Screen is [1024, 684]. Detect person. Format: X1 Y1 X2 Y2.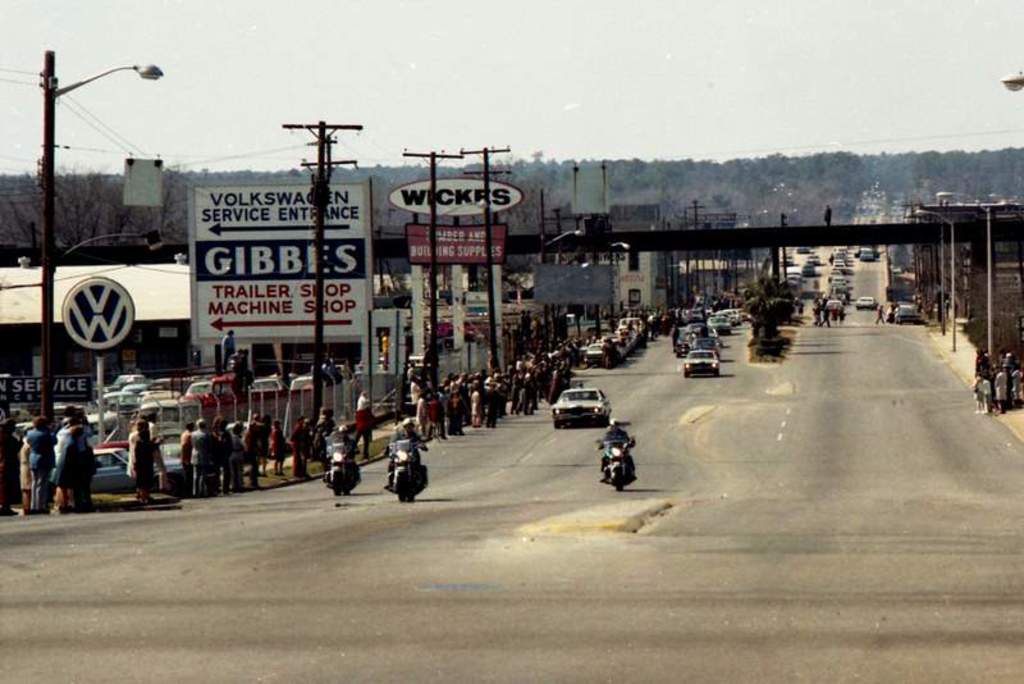
273 415 294 471.
